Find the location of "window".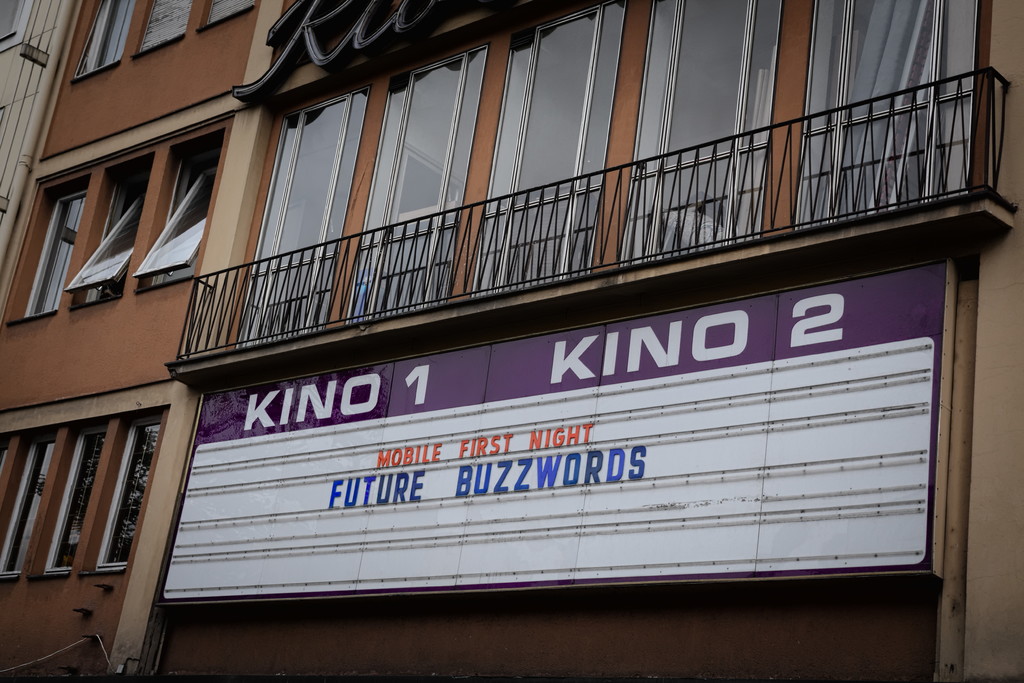
Location: <region>349, 42, 488, 320</region>.
